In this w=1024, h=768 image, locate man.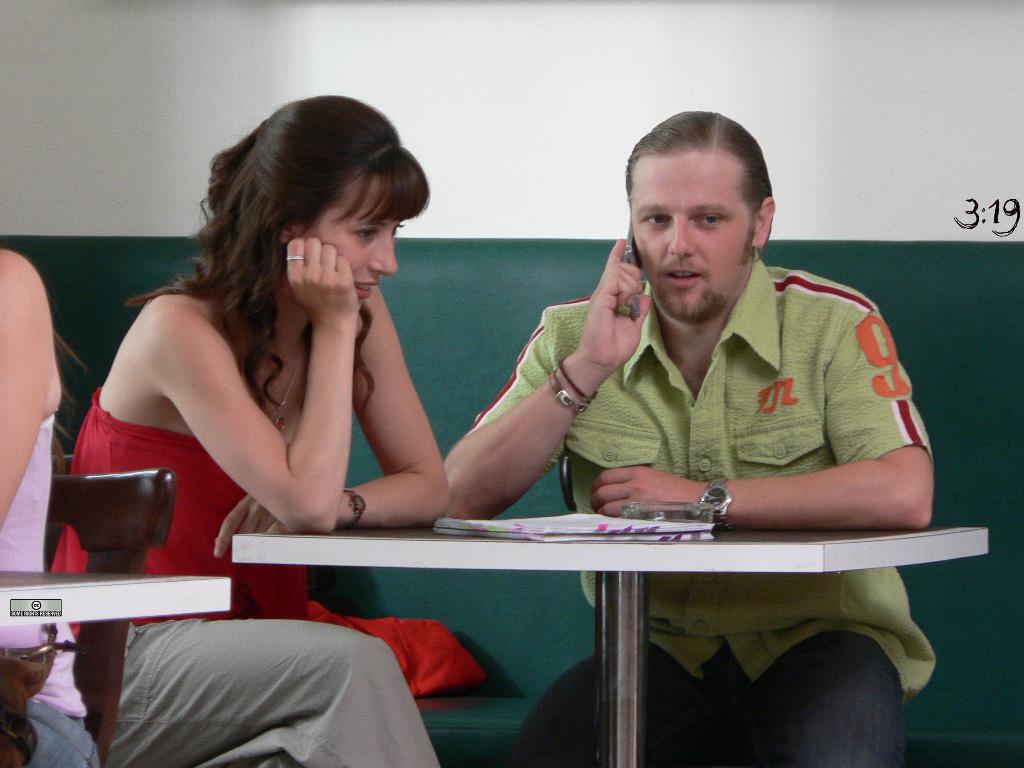
Bounding box: box(439, 105, 934, 767).
